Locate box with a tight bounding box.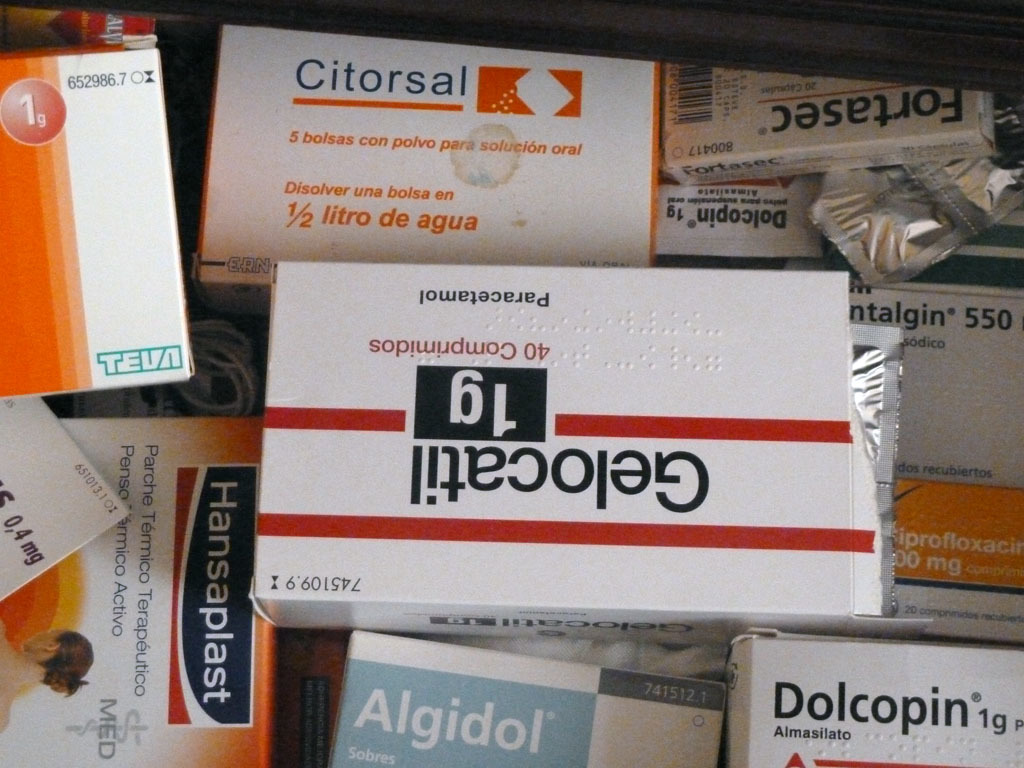
(251,256,849,628).
